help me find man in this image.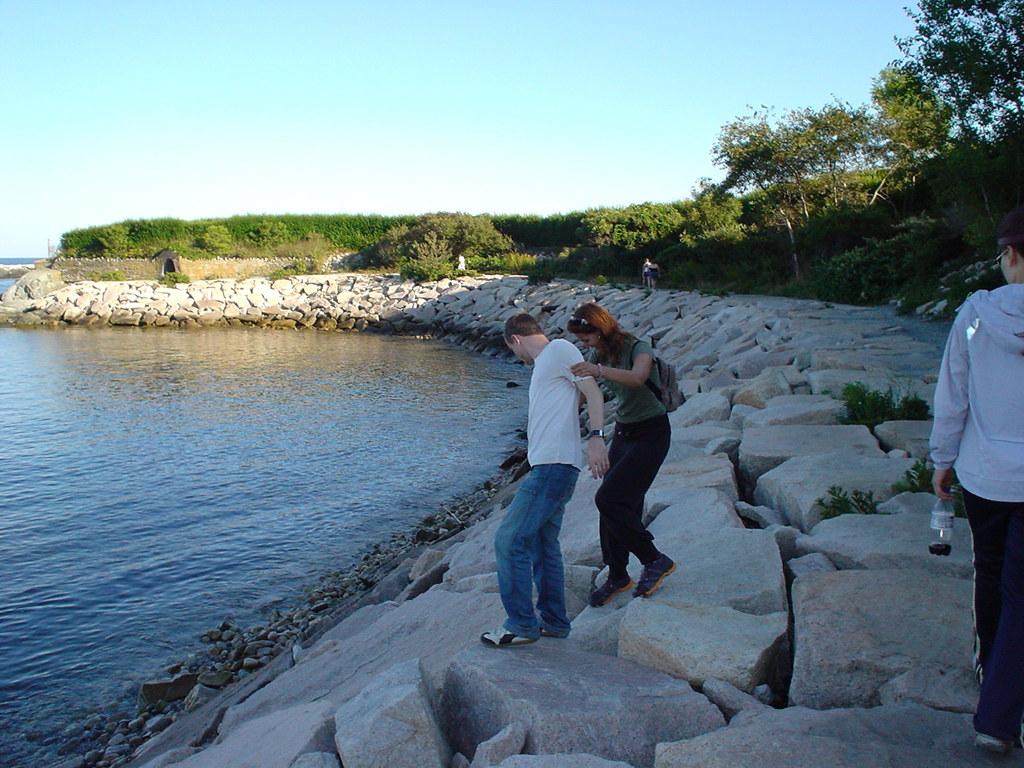
Found it: {"x1": 477, "y1": 314, "x2": 610, "y2": 648}.
